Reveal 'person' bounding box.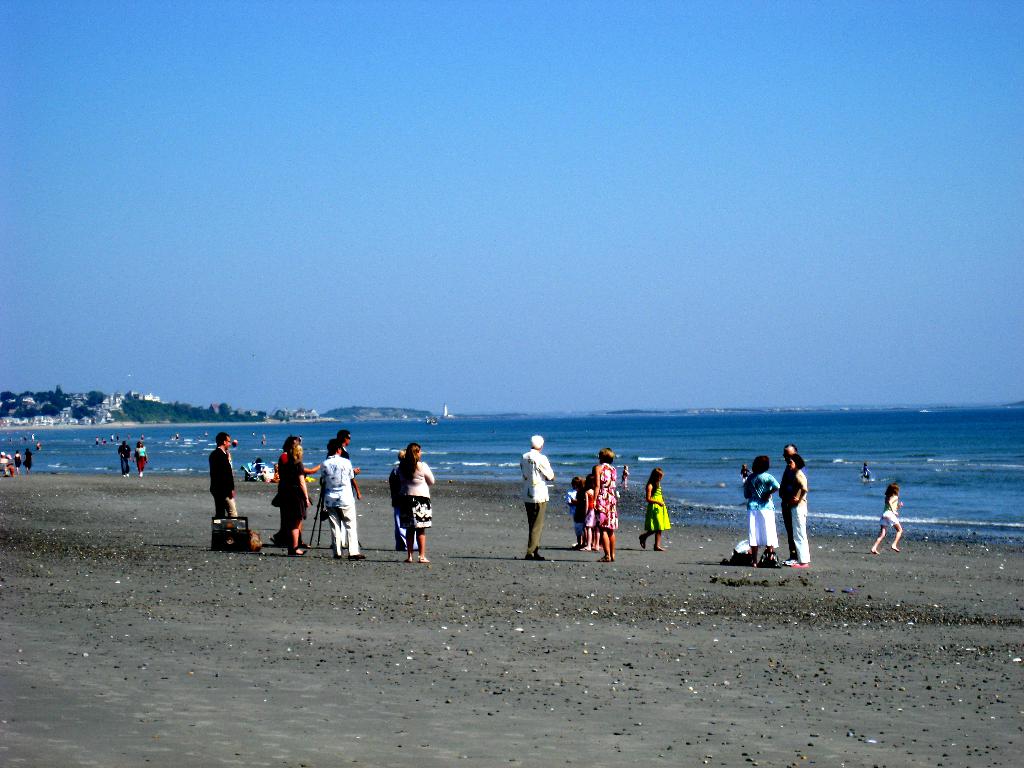
Revealed: <region>521, 435, 557, 560</region>.
